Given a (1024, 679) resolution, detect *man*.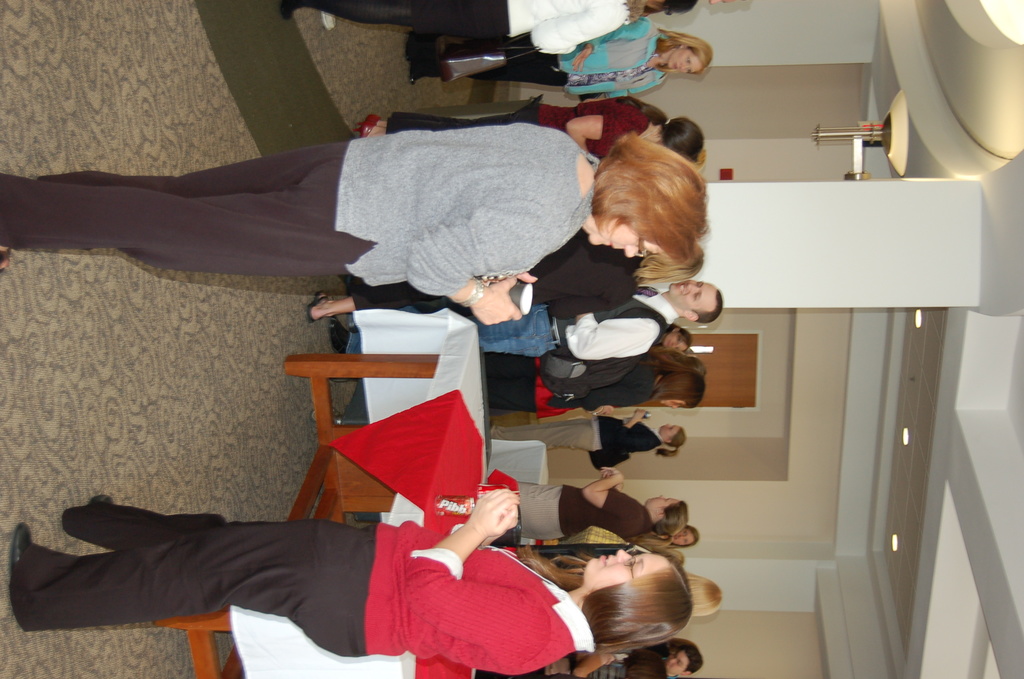
(x1=330, y1=277, x2=724, y2=359).
